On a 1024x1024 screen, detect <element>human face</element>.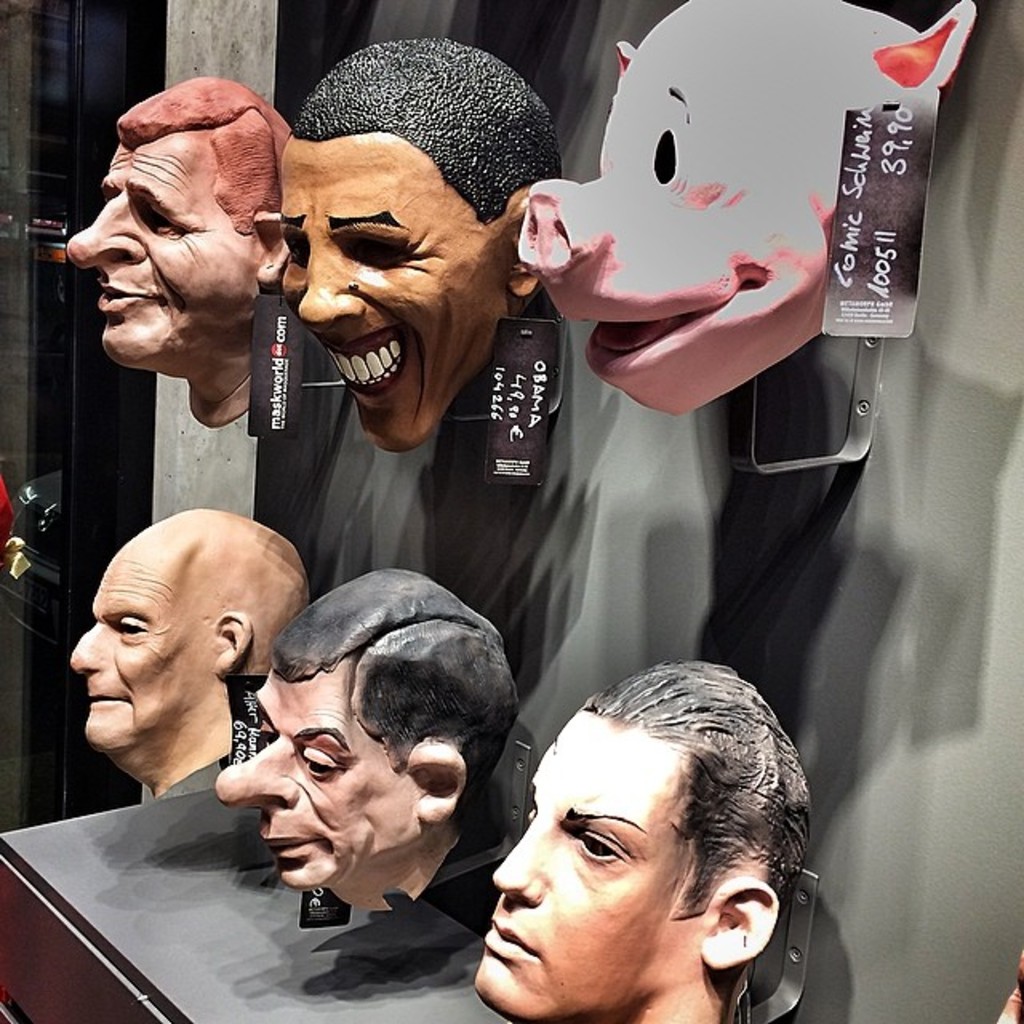
69, 155, 245, 373.
